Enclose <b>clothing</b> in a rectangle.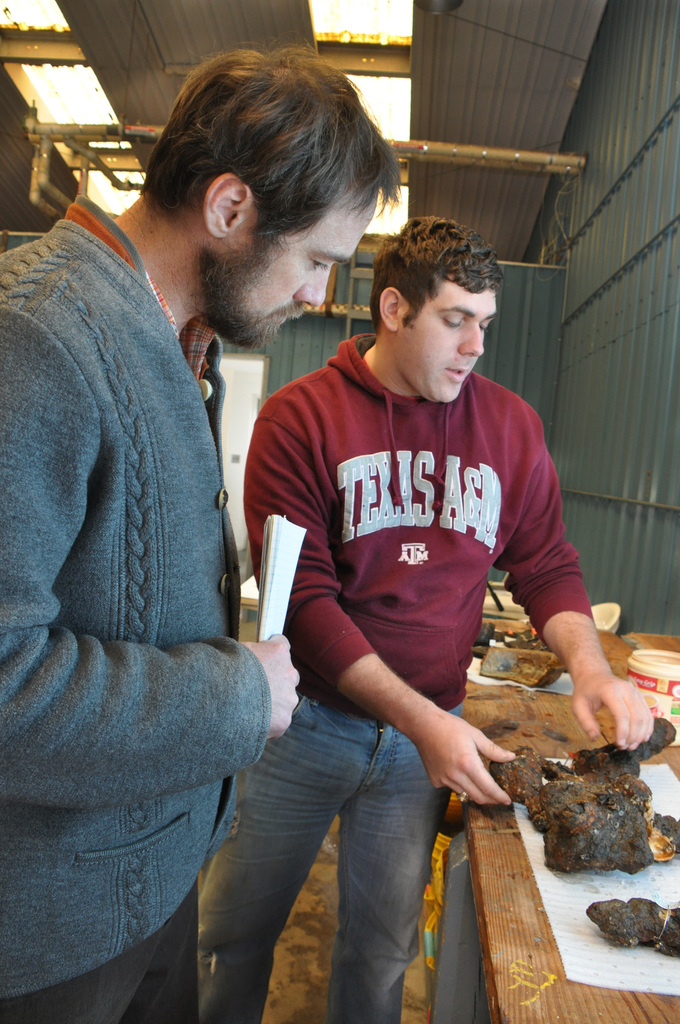
<bbox>203, 330, 404, 1023</bbox>.
